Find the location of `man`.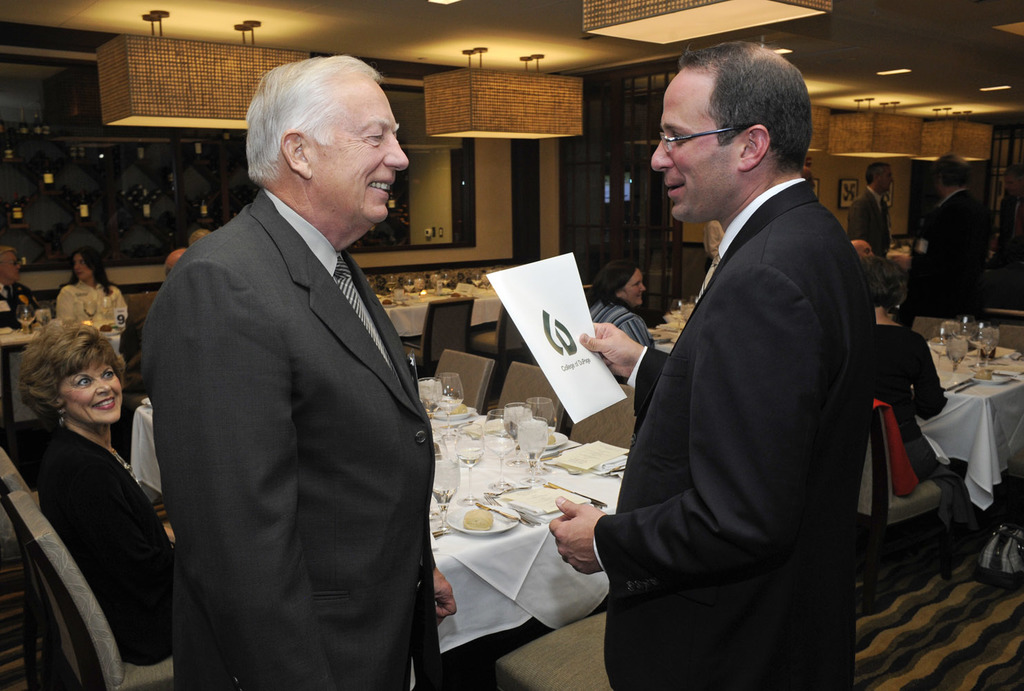
Location: 132, 28, 464, 690.
